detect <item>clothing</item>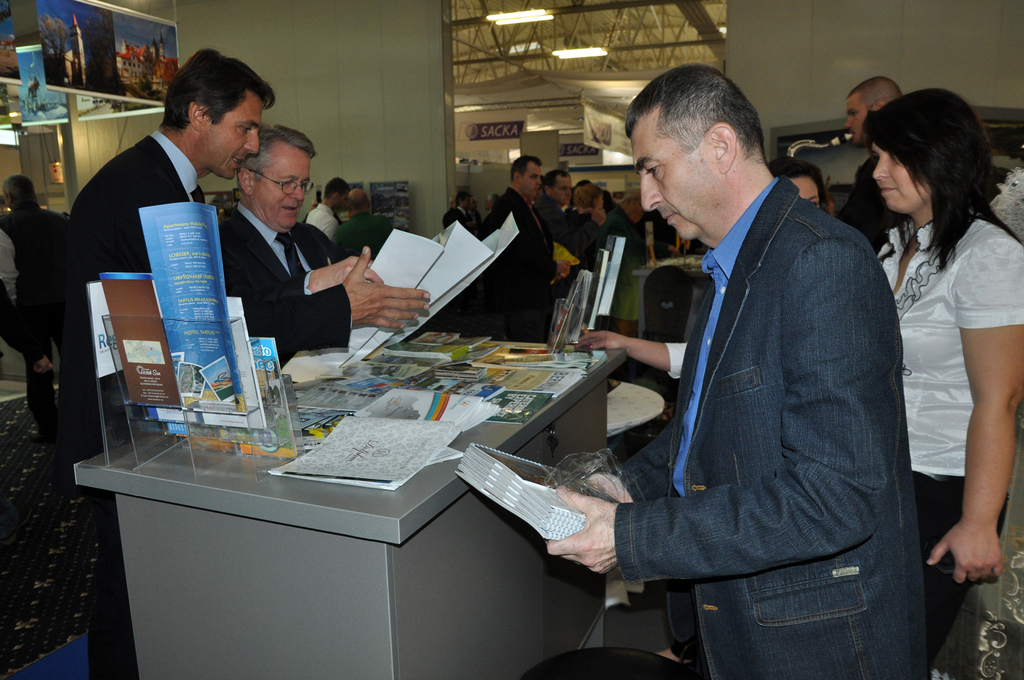
<bbox>54, 129, 206, 679</bbox>
